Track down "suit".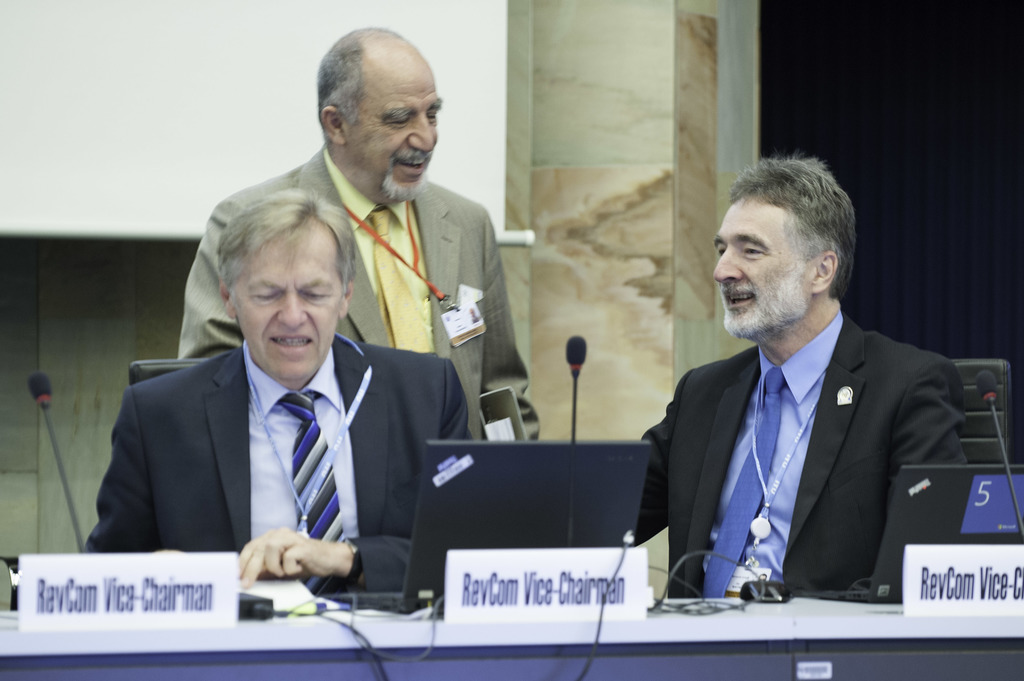
Tracked to region(168, 145, 543, 445).
